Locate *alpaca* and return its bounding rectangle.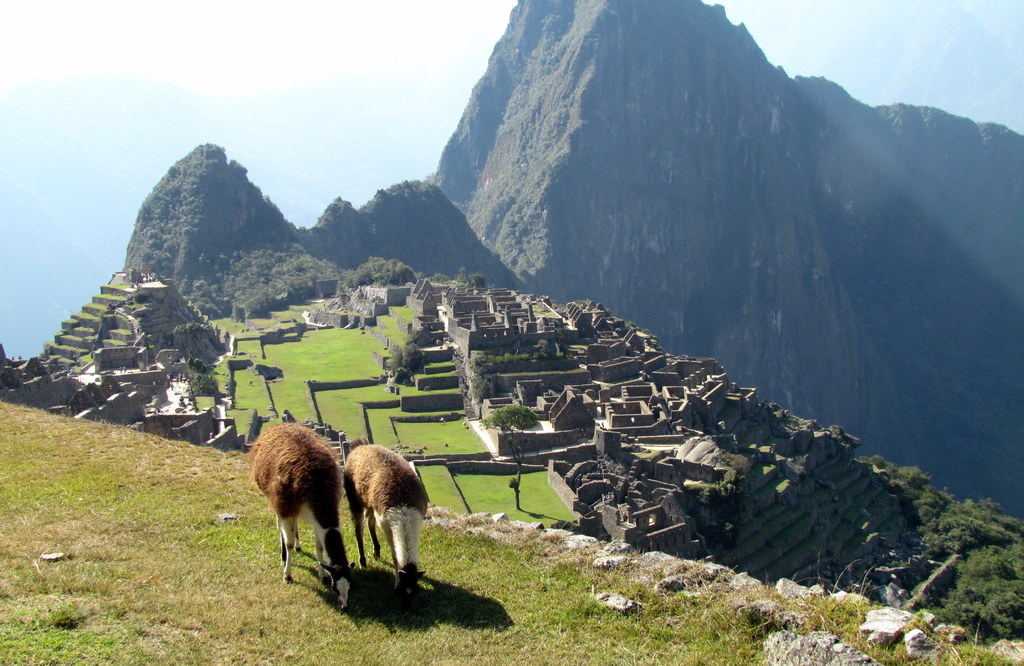
248/422/357/610.
